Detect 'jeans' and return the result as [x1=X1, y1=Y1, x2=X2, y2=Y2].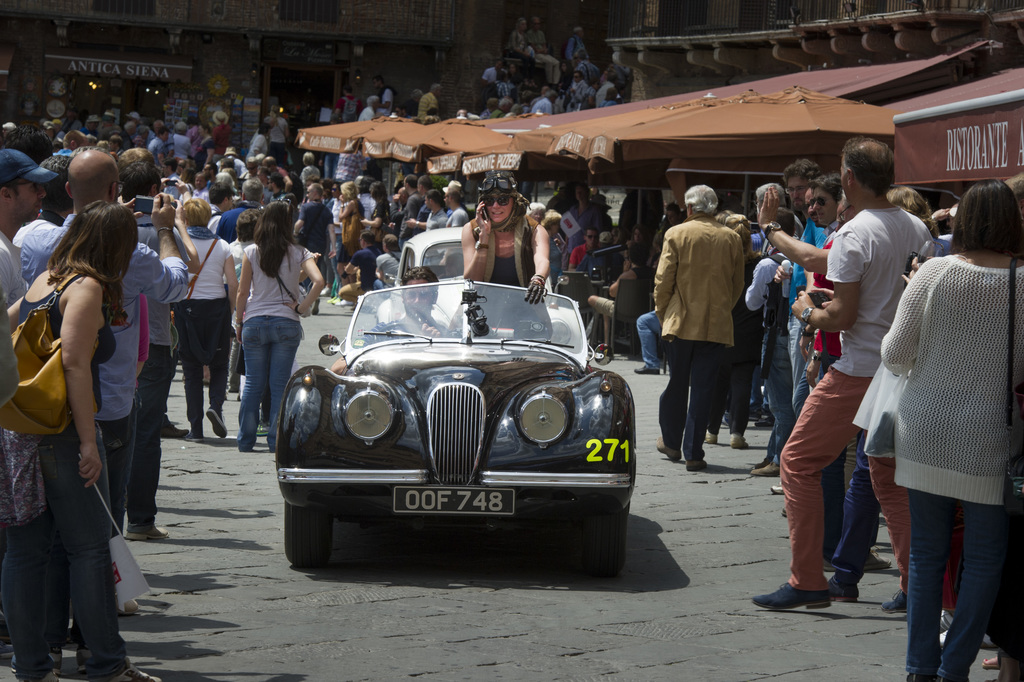
[x1=760, y1=328, x2=794, y2=469].
